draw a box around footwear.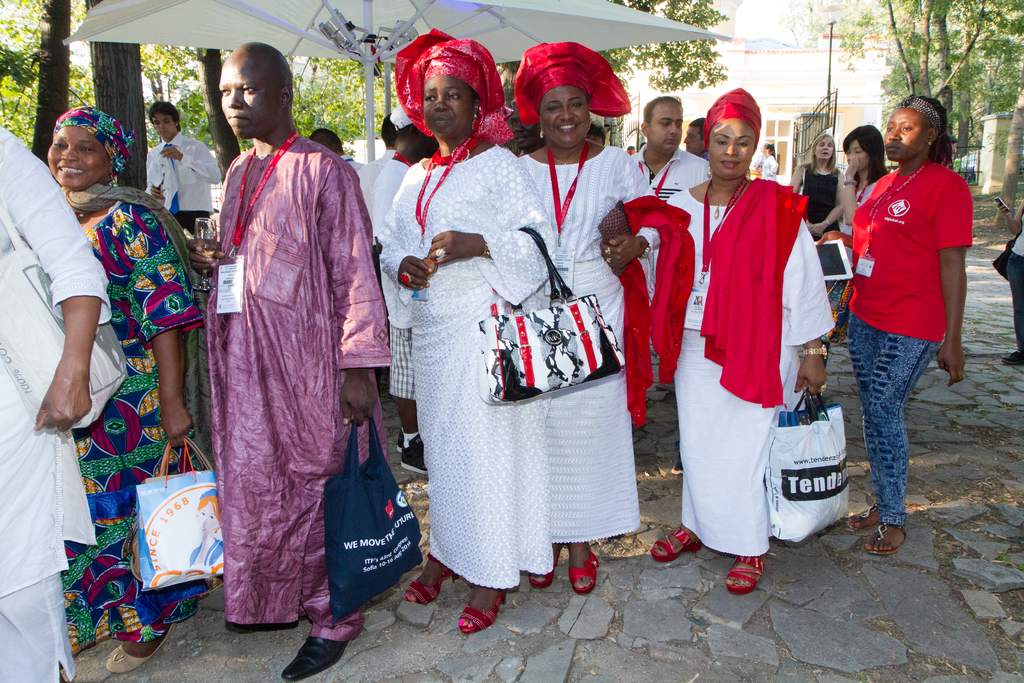
438,599,515,655.
